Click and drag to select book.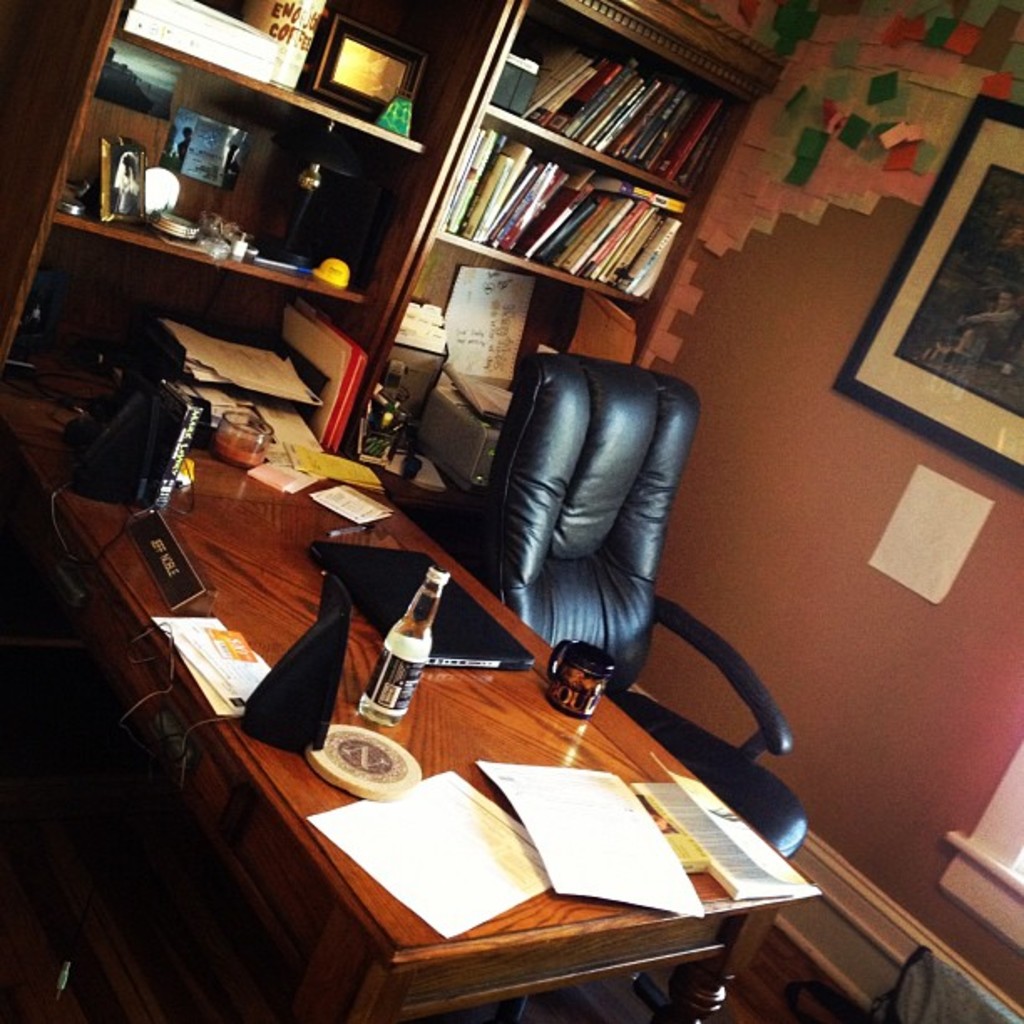
Selection: (left=631, top=780, right=817, bottom=907).
